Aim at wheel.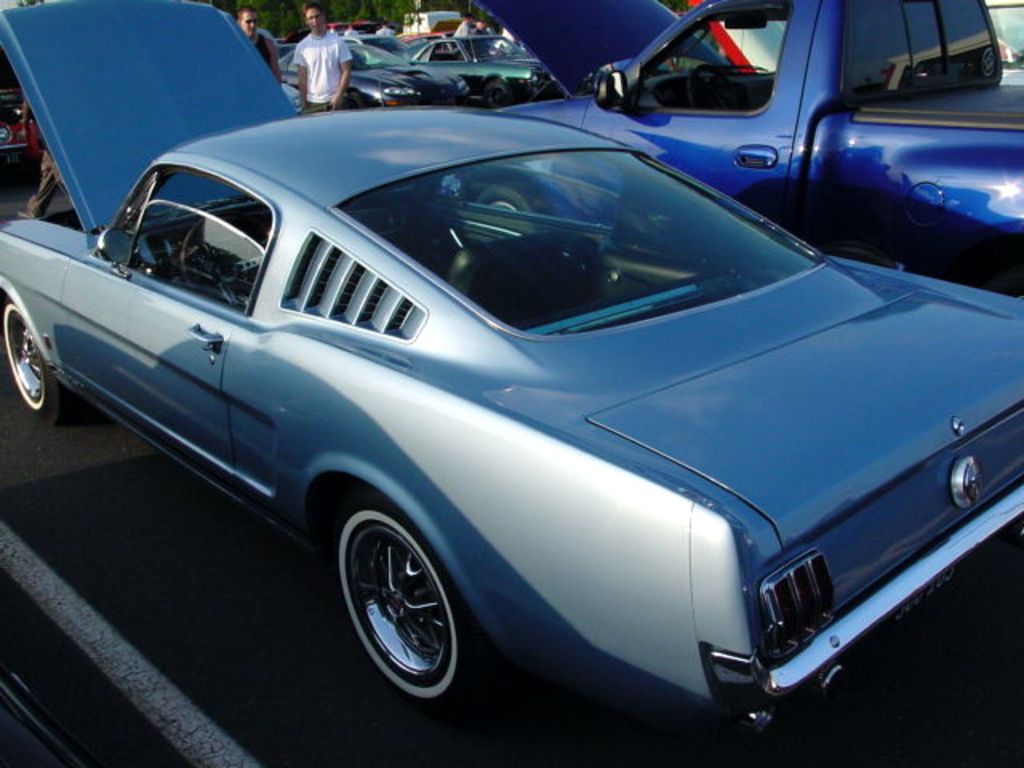
Aimed at x1=0, y1=293, x2=80, y2=427.
